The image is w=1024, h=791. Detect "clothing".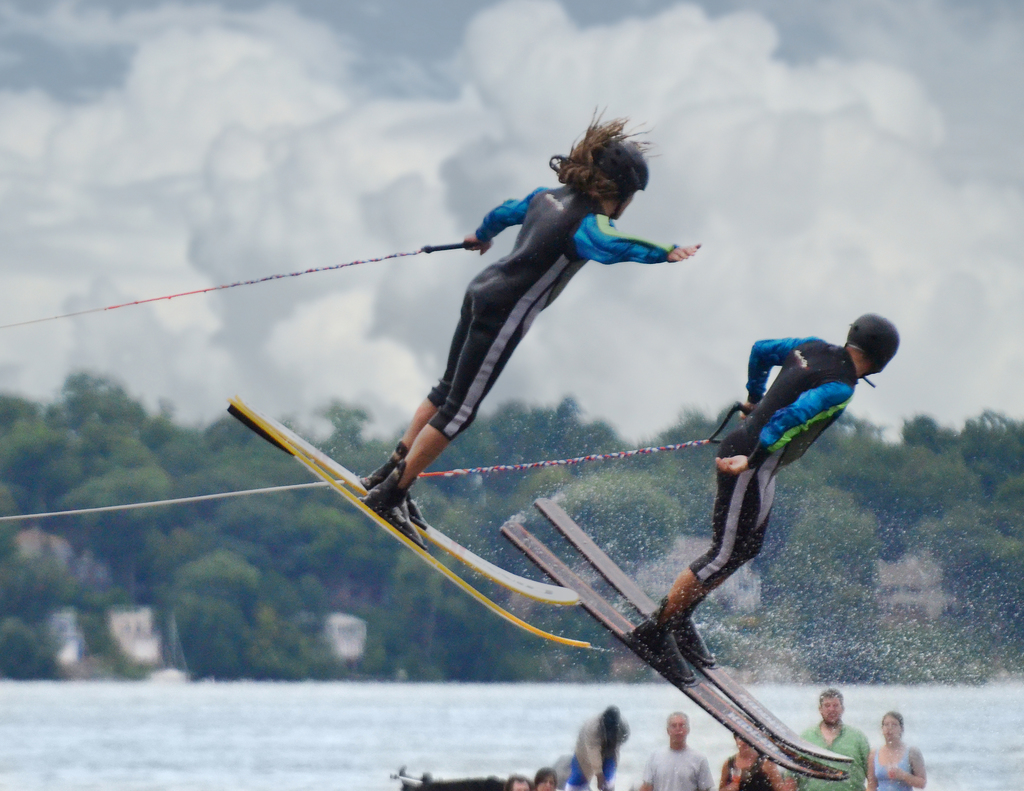
Detection: box(645, 746, 717, 790).
